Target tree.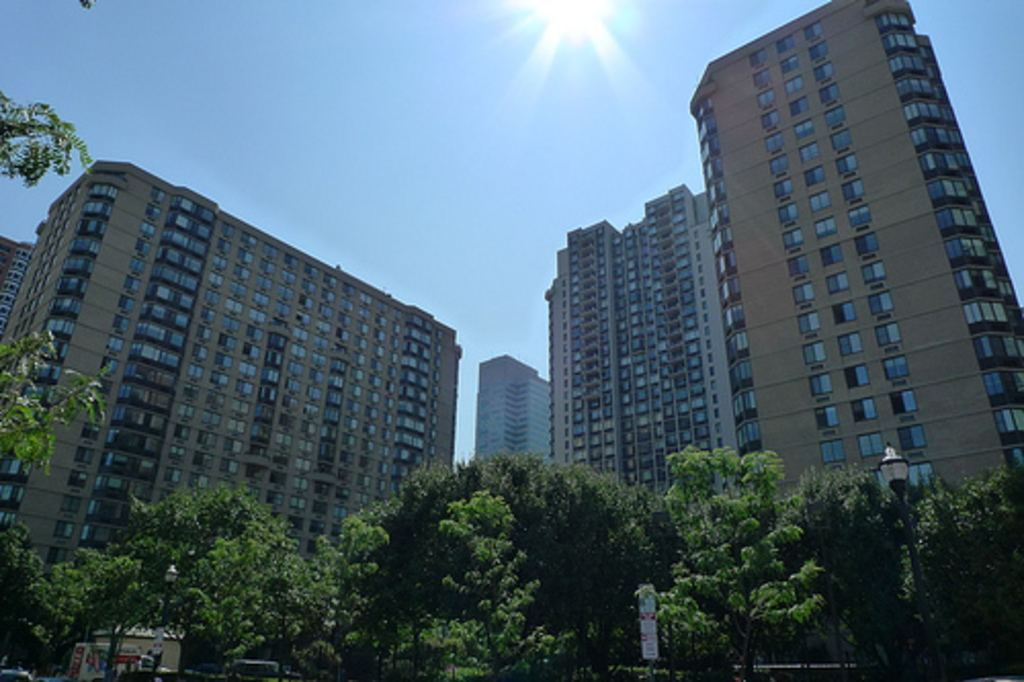
Target region: x1=0, y1=504, x2=59, y2=678.
